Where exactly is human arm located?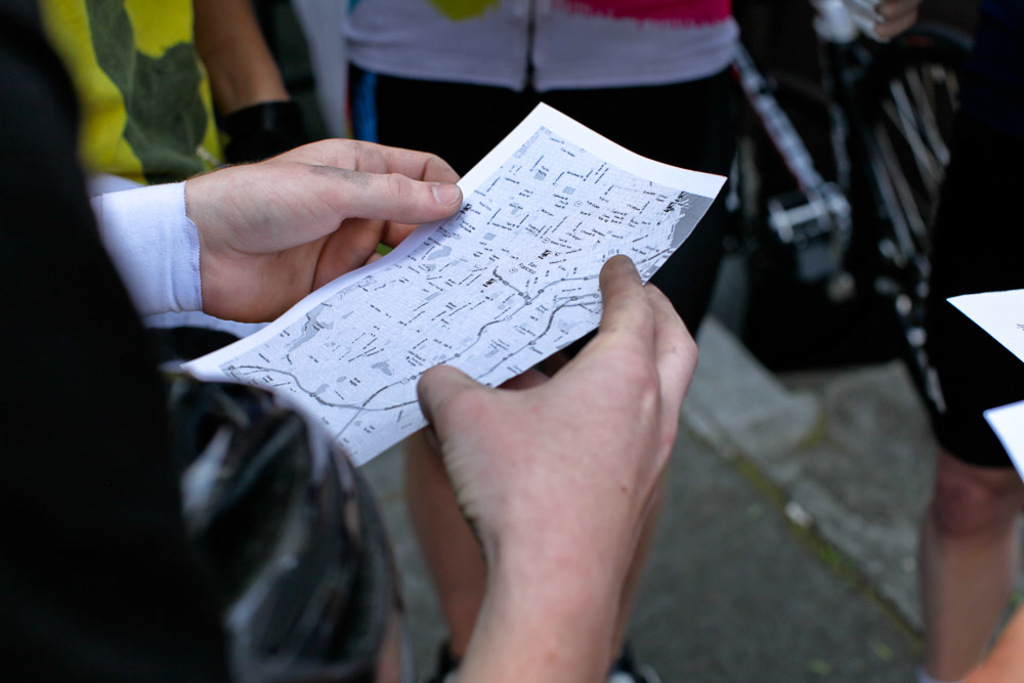
Its bounding box is bbox=[87, 135, 475, 330].
